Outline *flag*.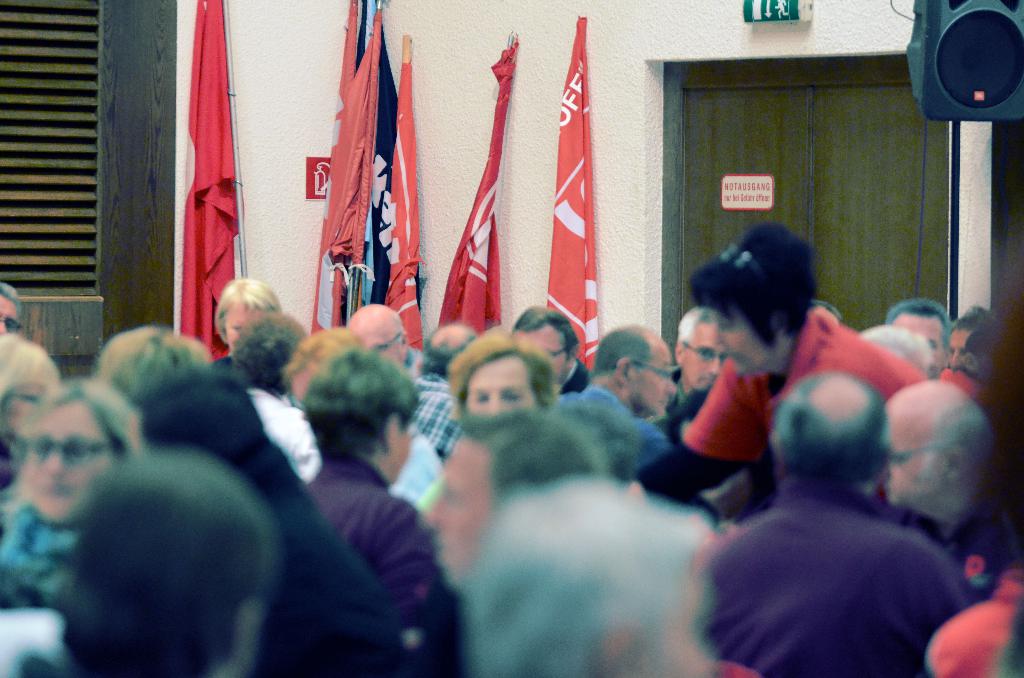
Outline: [387,60,423,350].
